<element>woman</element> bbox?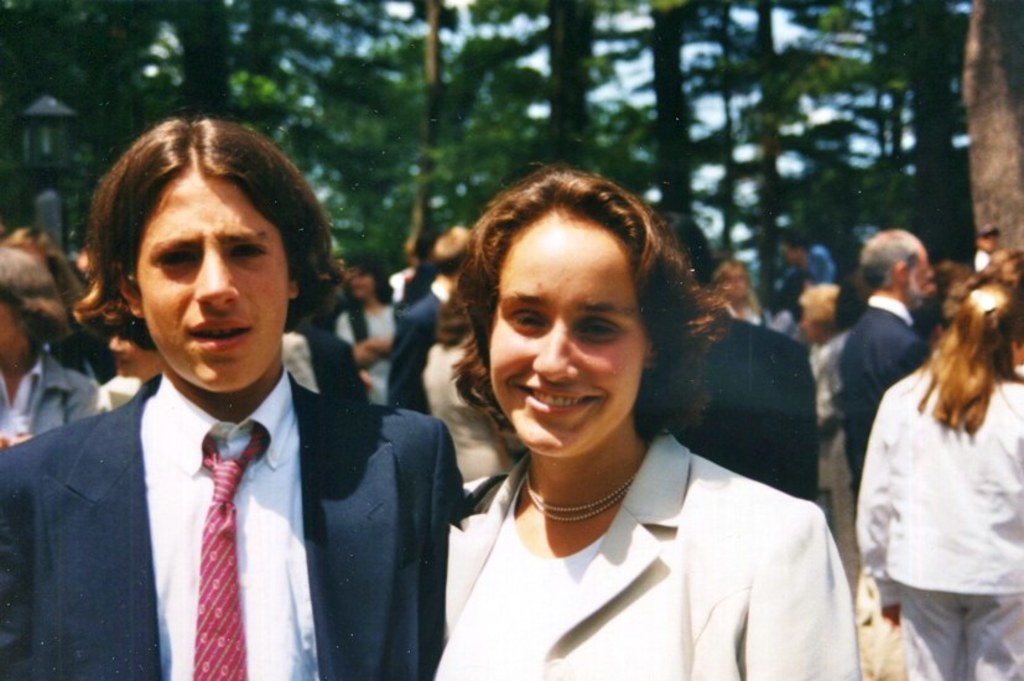
box(338, 250, 400, 412)
